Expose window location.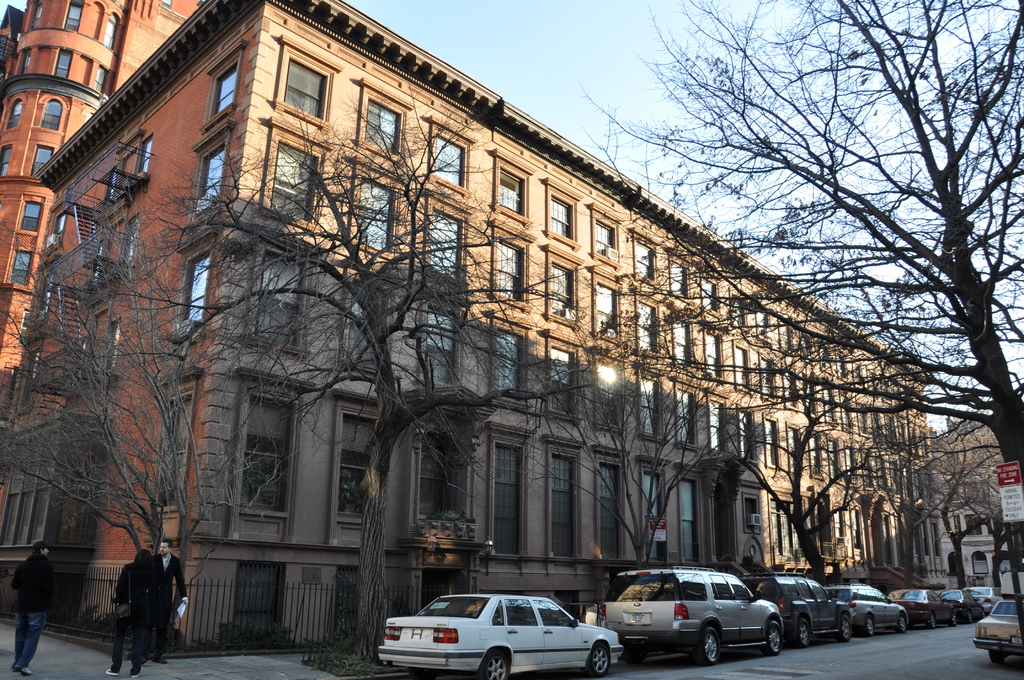
Exposed at left=490, top=239, right=522, bottom=302.
